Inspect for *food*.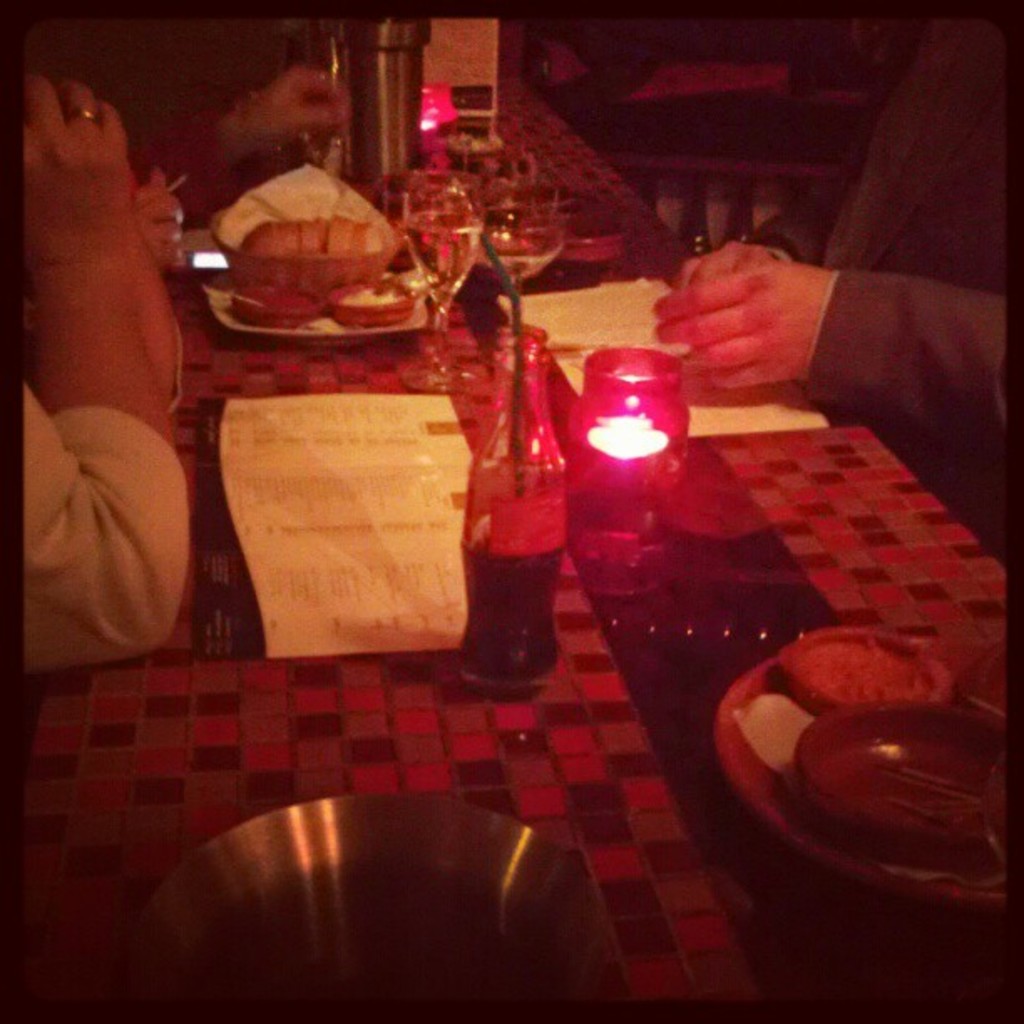
Inspection: [left=771, top=631, right=944, bottom=708].
